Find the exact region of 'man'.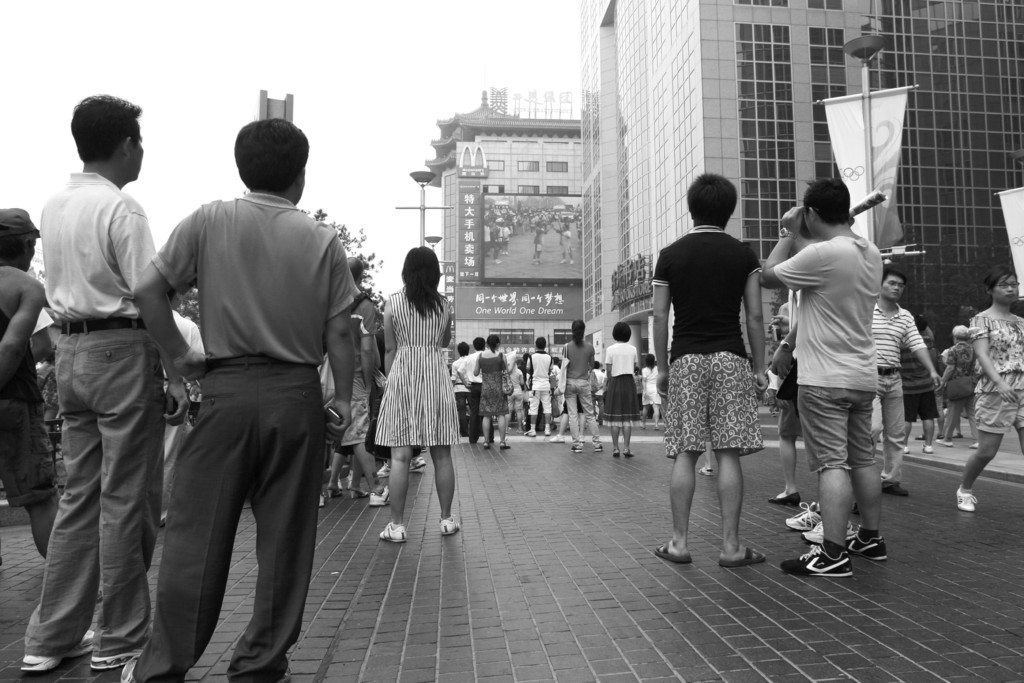
Exact region: box(18, 90, 196, 676).
